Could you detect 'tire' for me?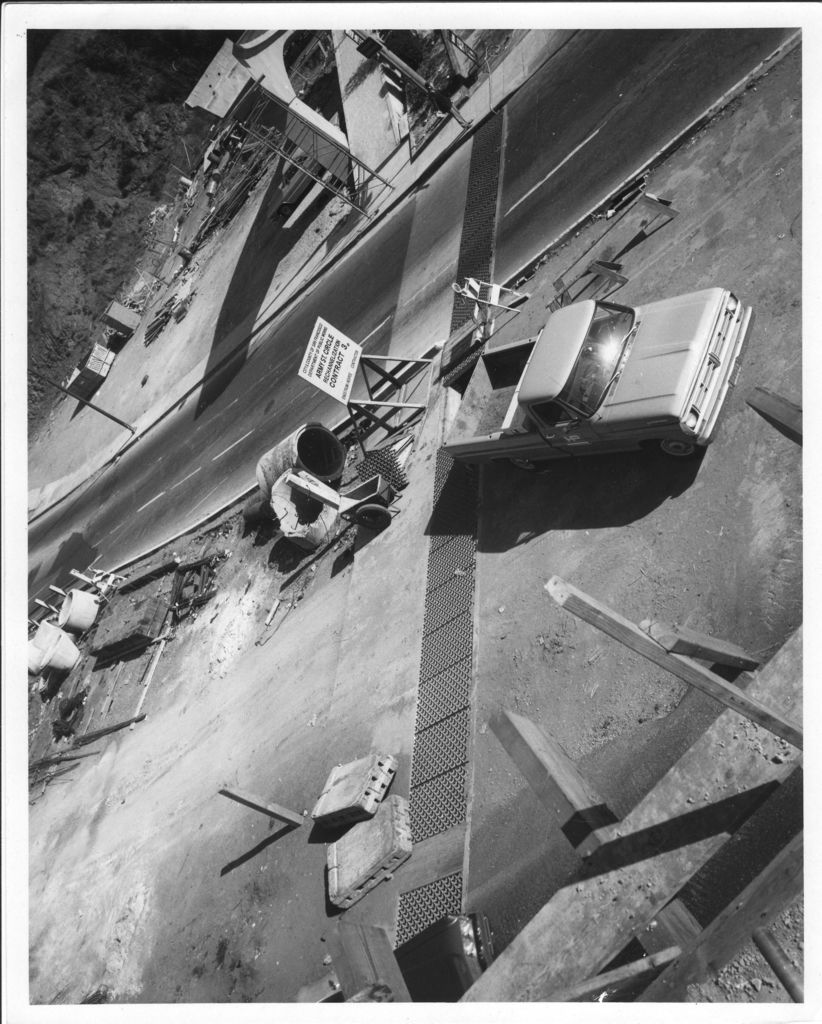
Detection result: <region>512, 459, 540, 472</region>.
